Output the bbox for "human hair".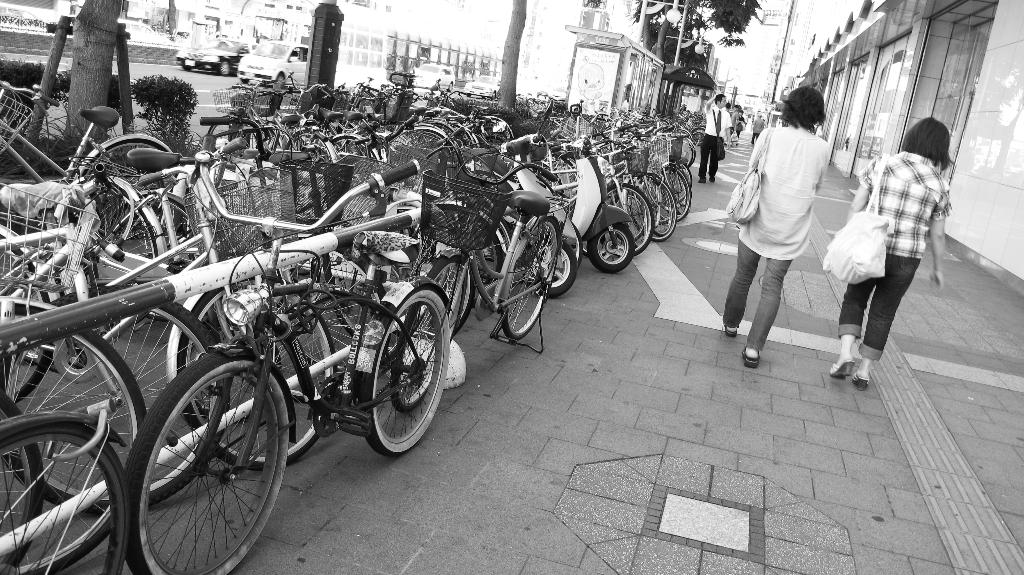
l=714, t=92, r=729, b=107.
